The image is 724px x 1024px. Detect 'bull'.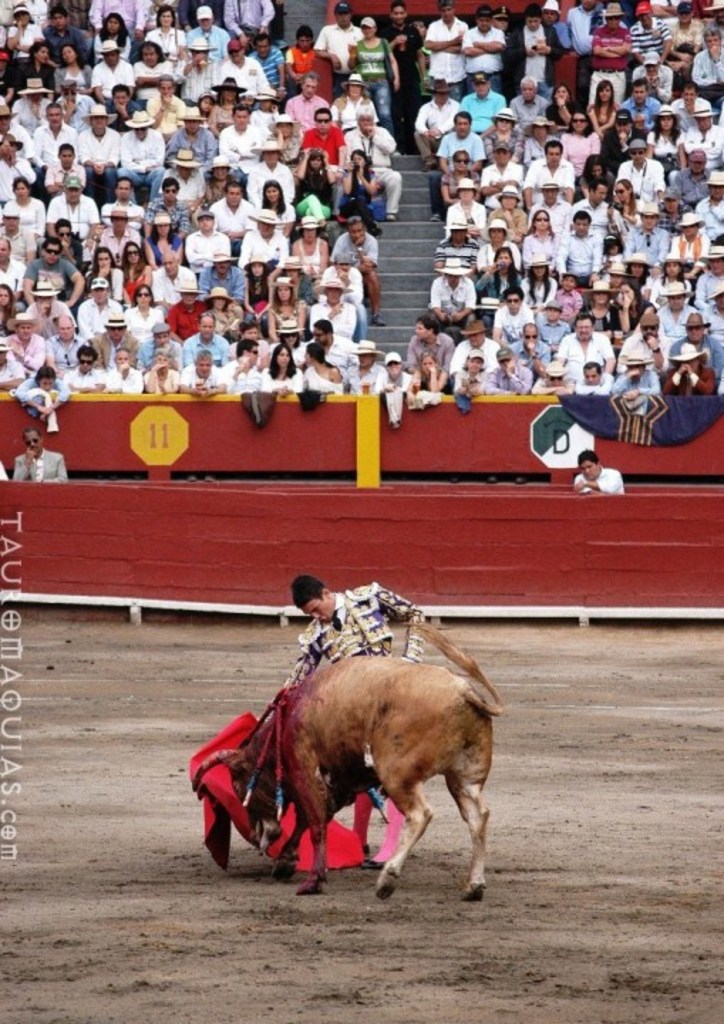
Detection: <bbox>188, 614, 506, 903</bbox>.
